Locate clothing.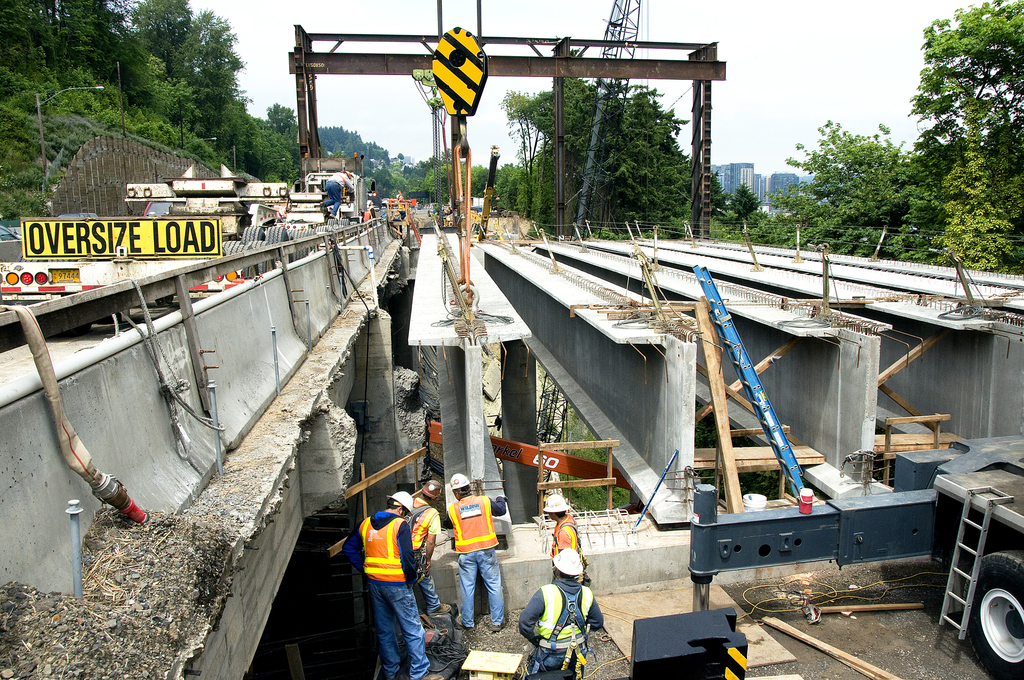
Bounding box: bbox=(320, 172, 351, 219).
